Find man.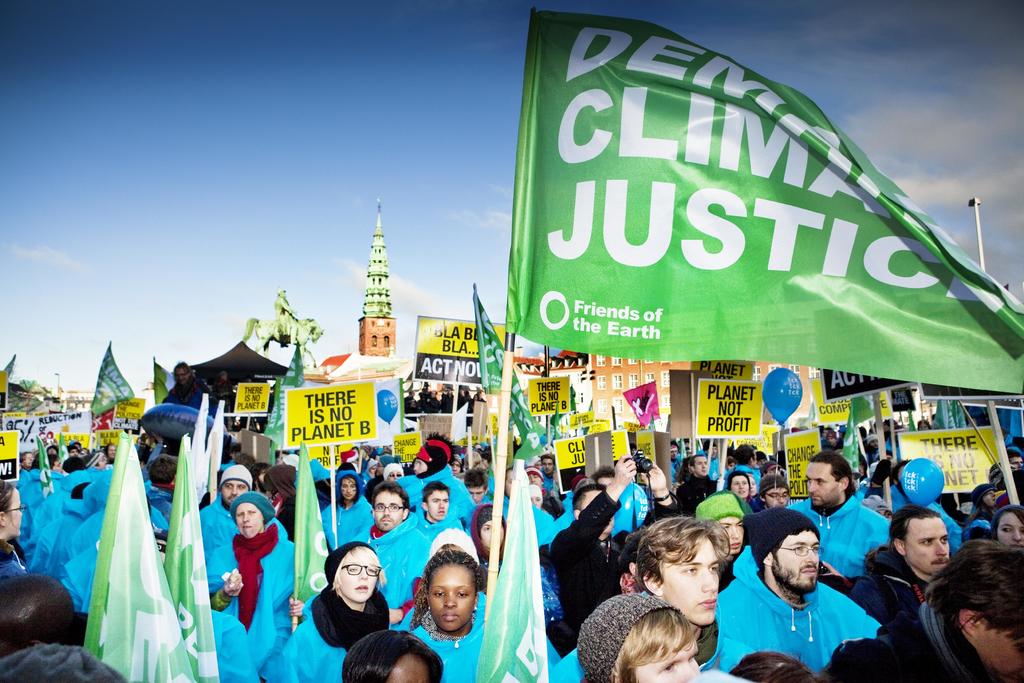
locate(0, 573, 79, 662).
